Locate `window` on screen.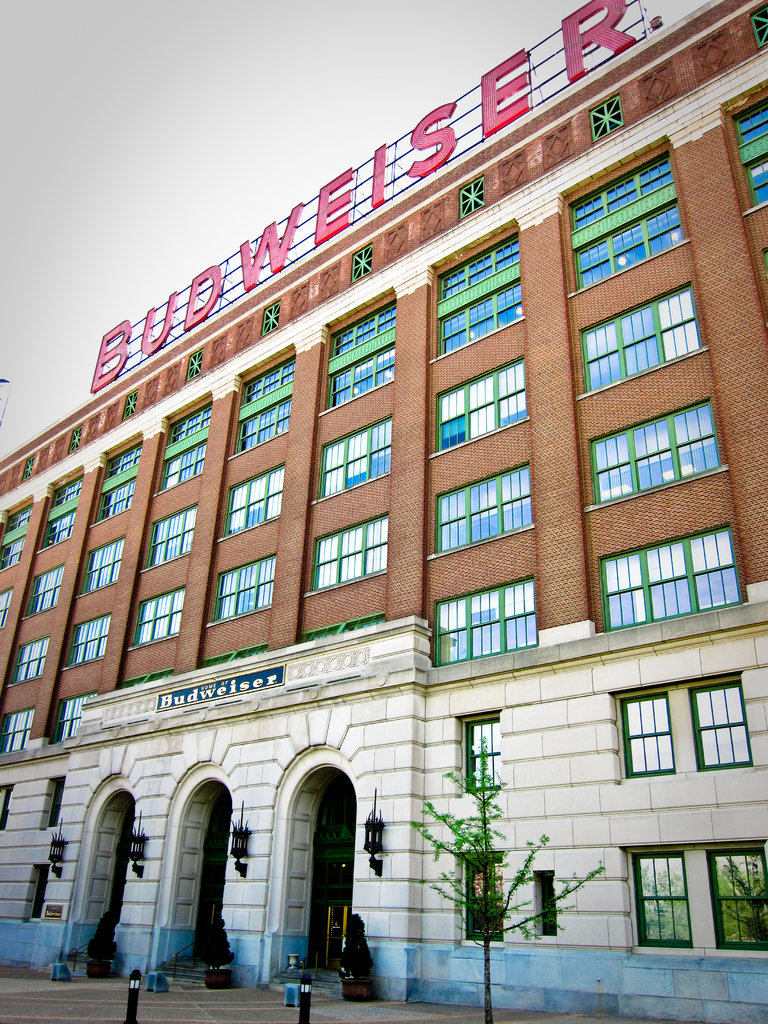
On screen at 701,851,767,950.
